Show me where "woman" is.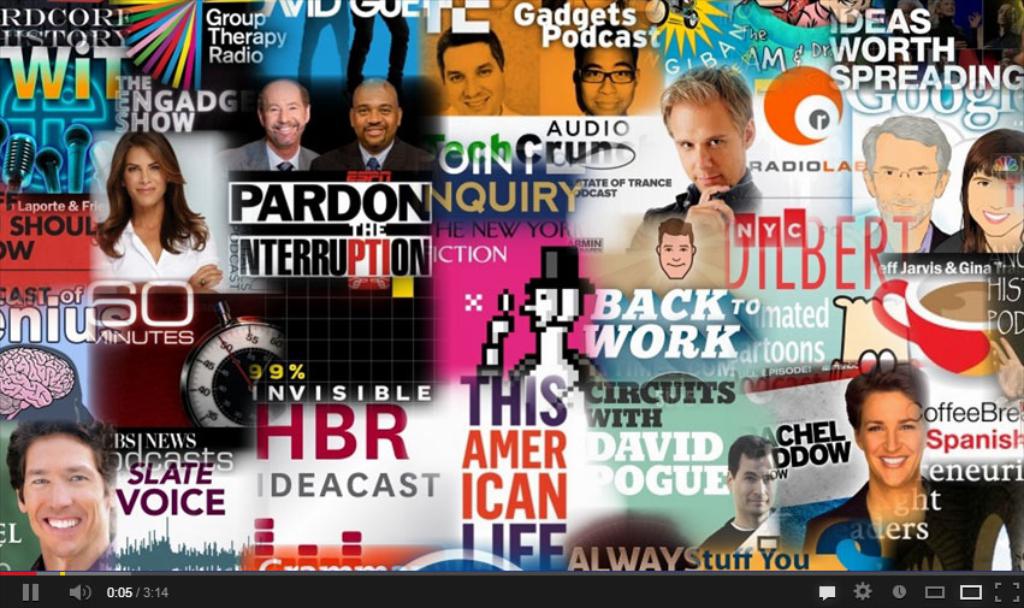
"woman" is at 79,135,211,305.
